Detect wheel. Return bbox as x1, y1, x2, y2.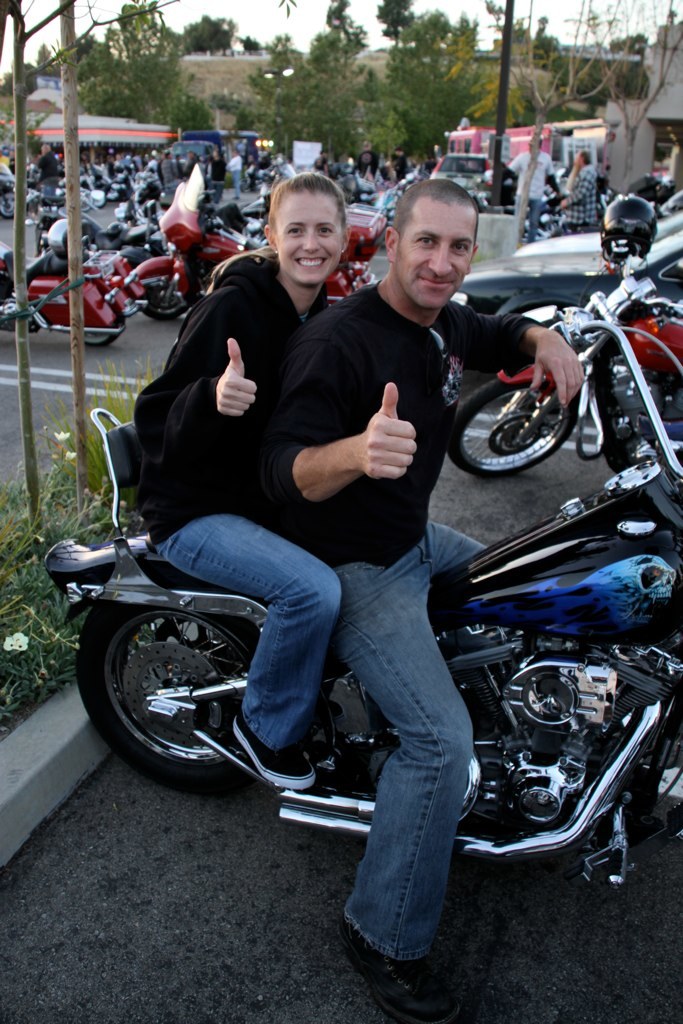
443, 374, 578, 483.
